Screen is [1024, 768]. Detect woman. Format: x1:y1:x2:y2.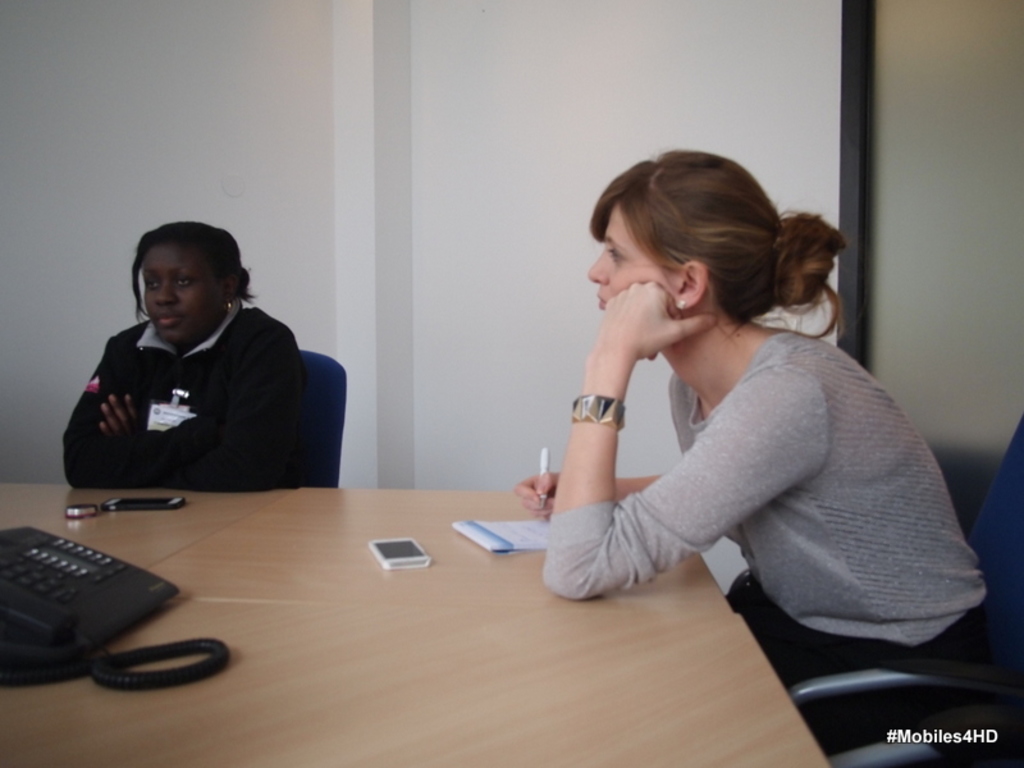
504:150:956:666.
